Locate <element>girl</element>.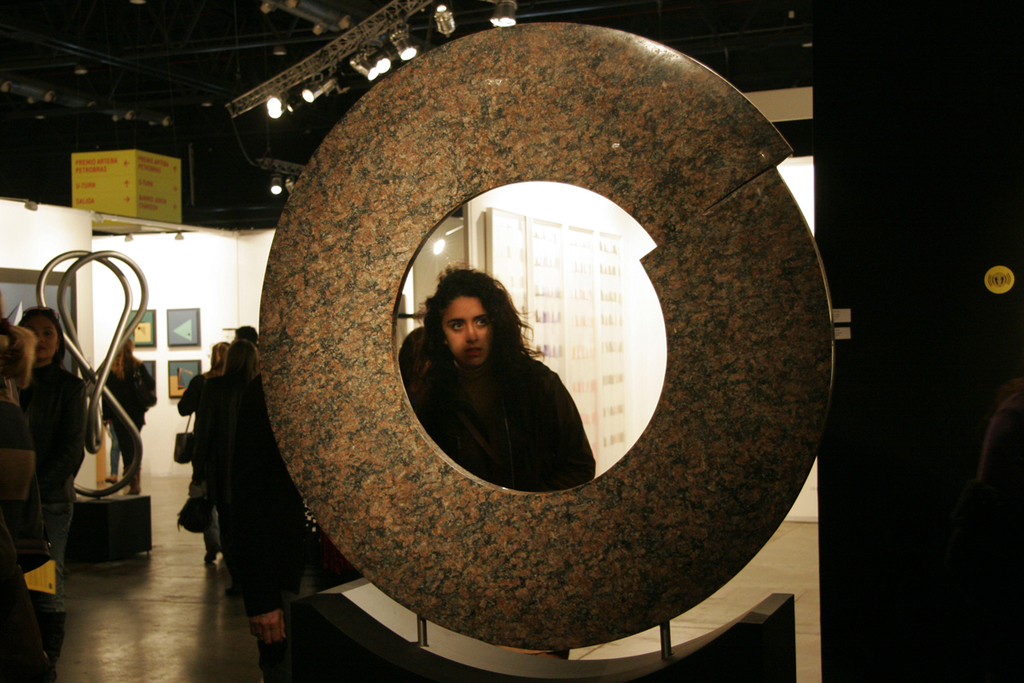
Bounding box: select_region(411, 264, 596, 493).
